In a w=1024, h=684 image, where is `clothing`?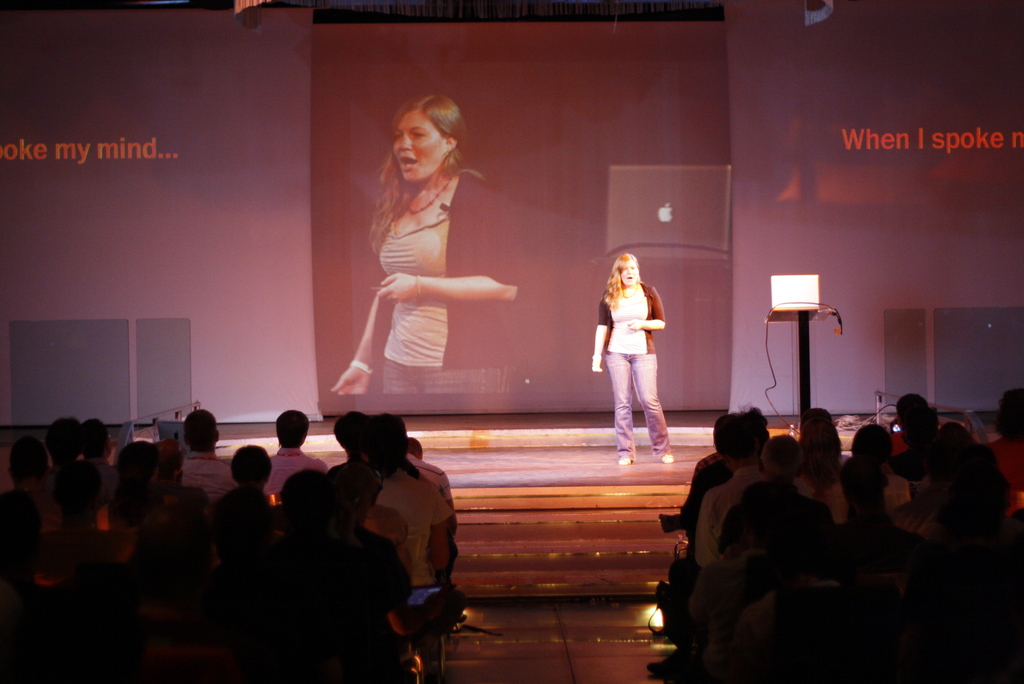
{"x1": 364, "y1": 144, "x2": 529, "y2": 405}.
